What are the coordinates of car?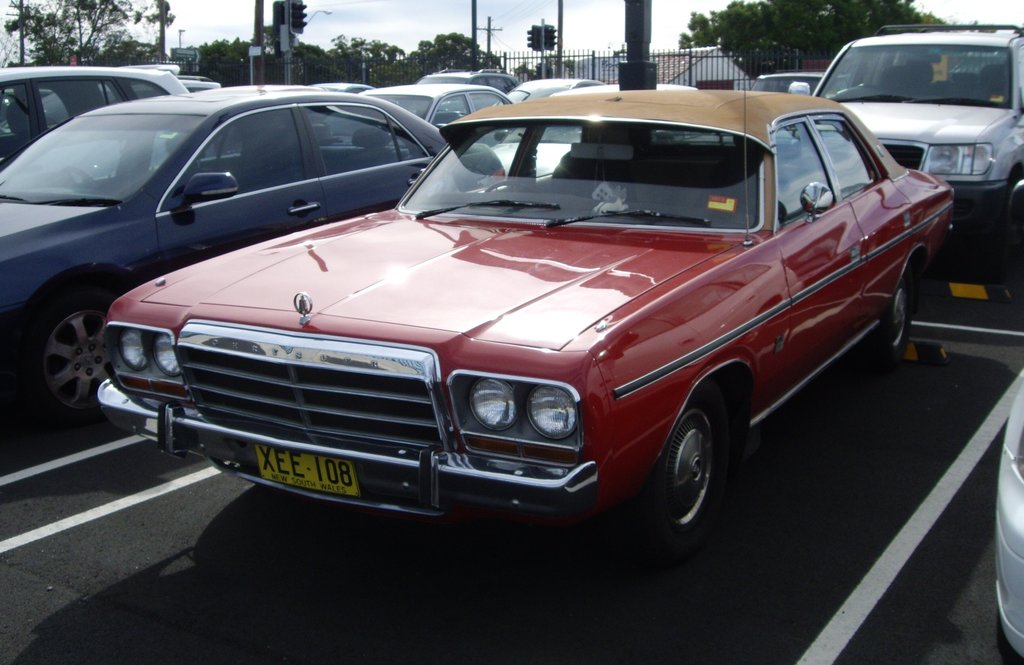
rect(350, 85, 513, 134).
